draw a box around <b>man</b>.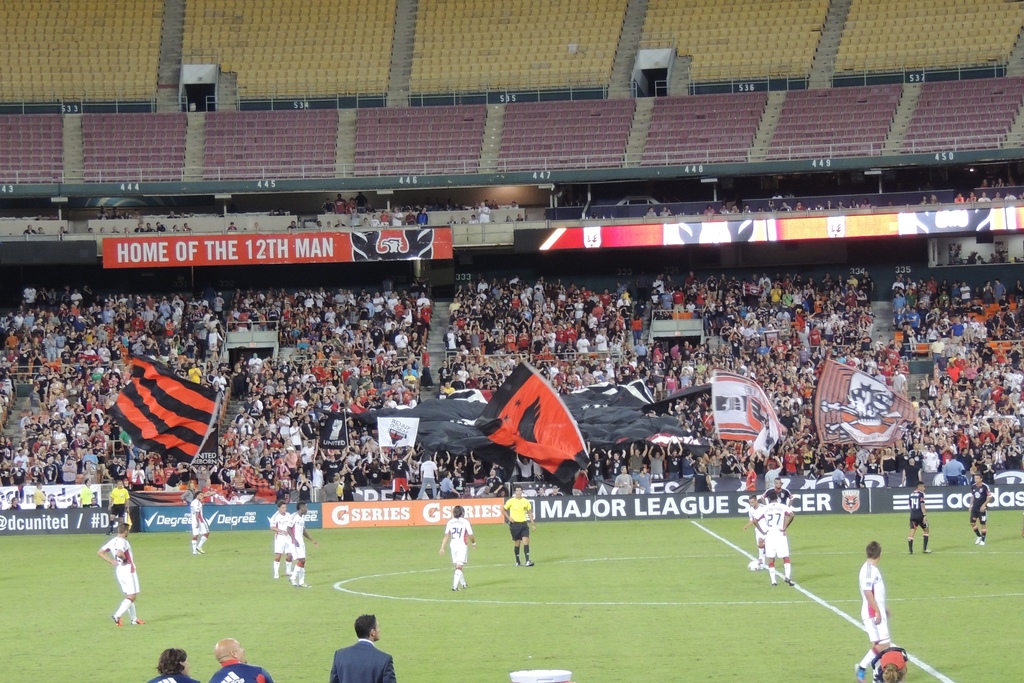
(285, 498, 317, 588).
